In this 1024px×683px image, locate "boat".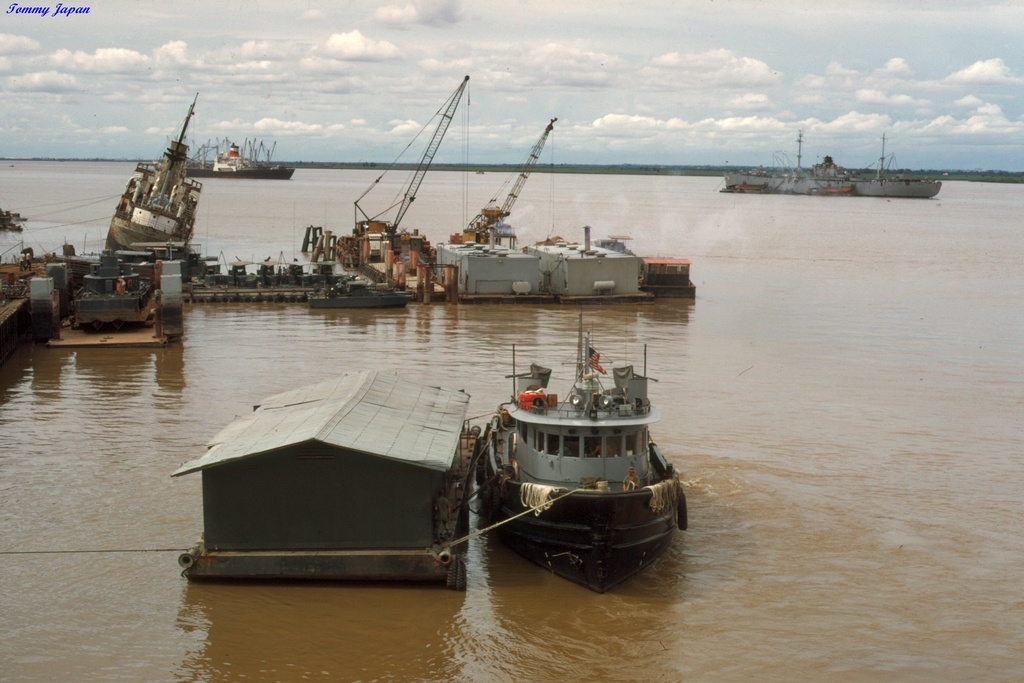
Bounding box: pyautogui.locateOnScreen(716, 131, 954, 195).
